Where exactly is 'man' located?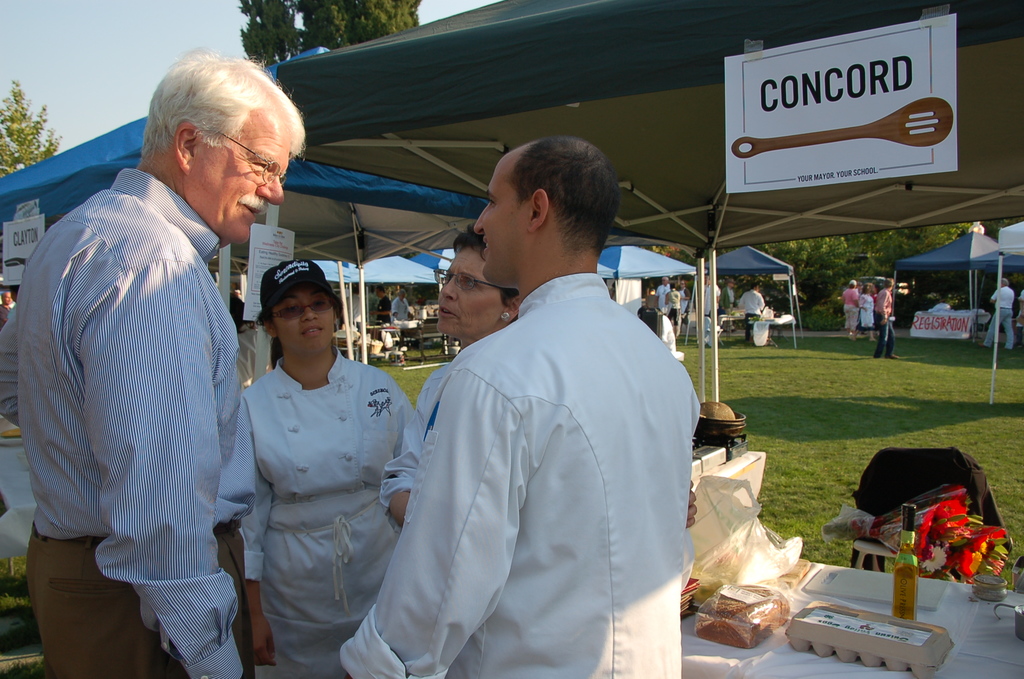
Its bounding box is 343/285/360/328.
